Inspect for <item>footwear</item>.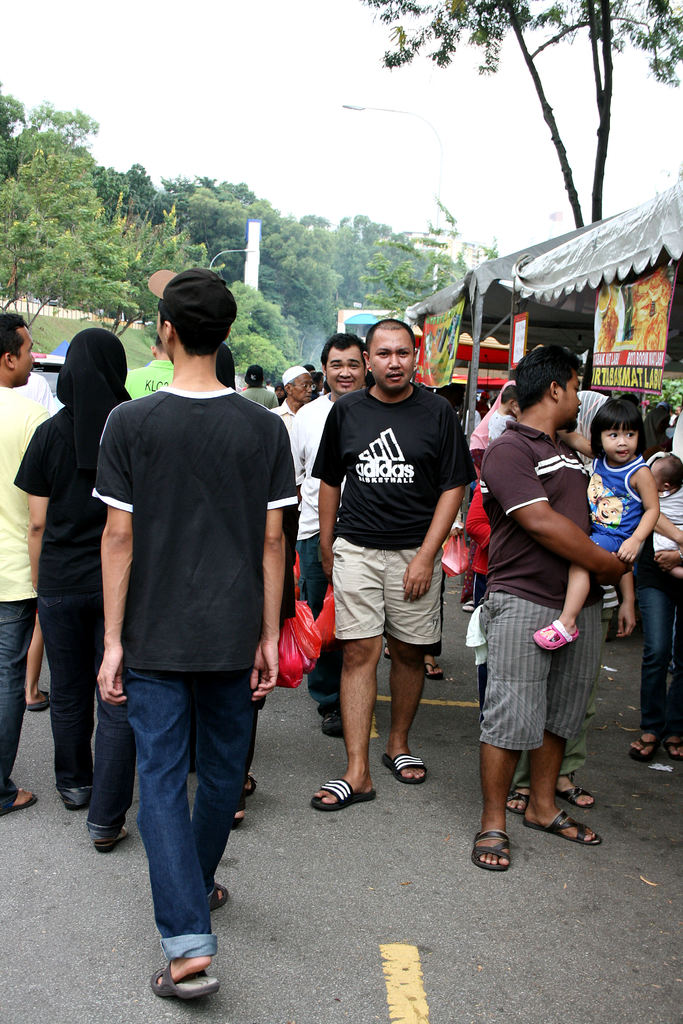
Inspection: <region>429, 655, 448, 681</region>.
